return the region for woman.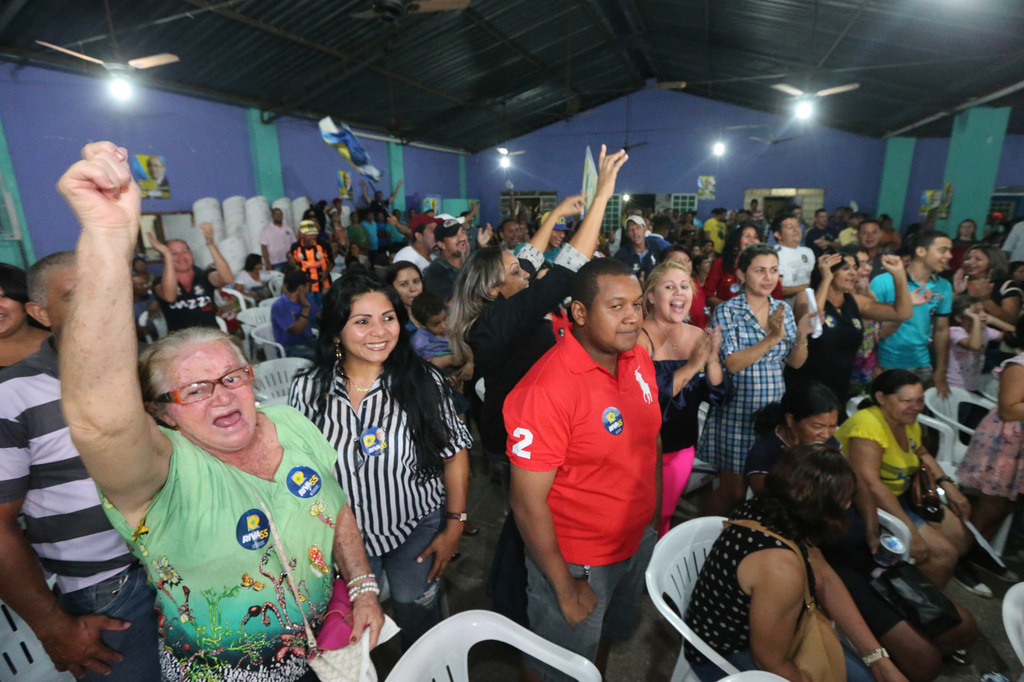
l=672, t=436, r=911, b=681.
